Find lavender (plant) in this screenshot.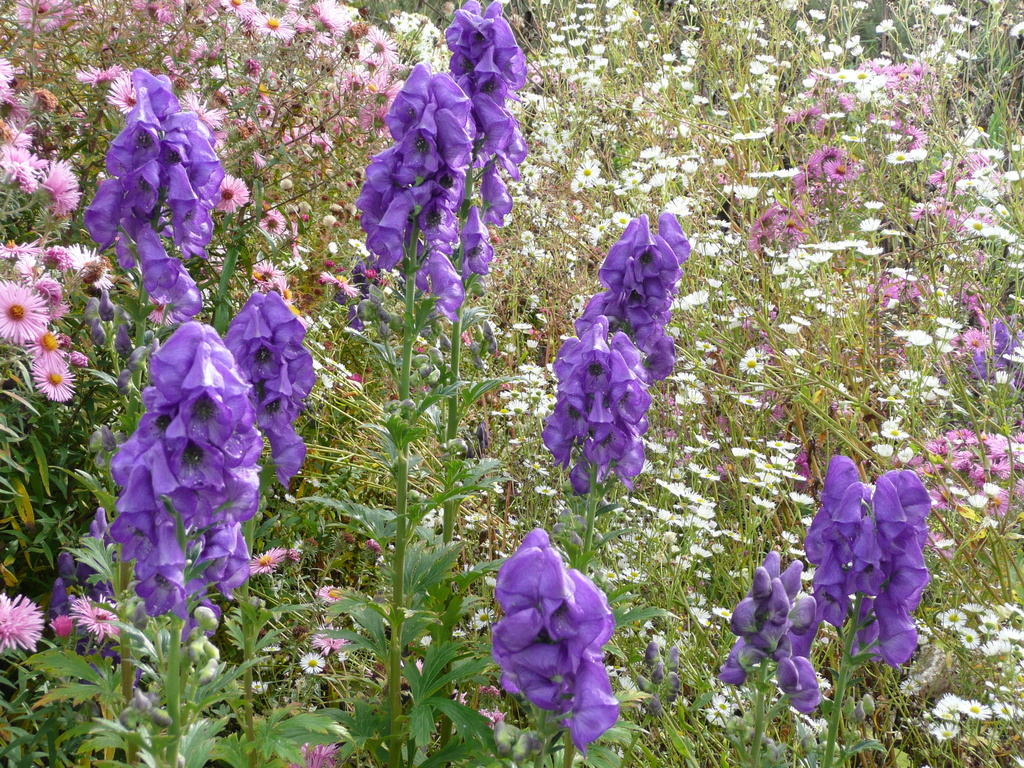
The bounding box for lavender (plant) is (x1=536, y1=205, x2=695, y2=575).
